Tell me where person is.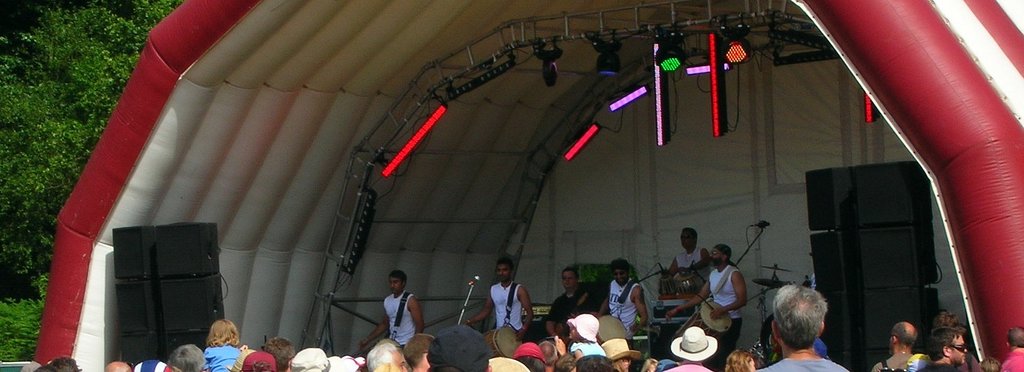
person is at [996, 325, 1023, 371].
